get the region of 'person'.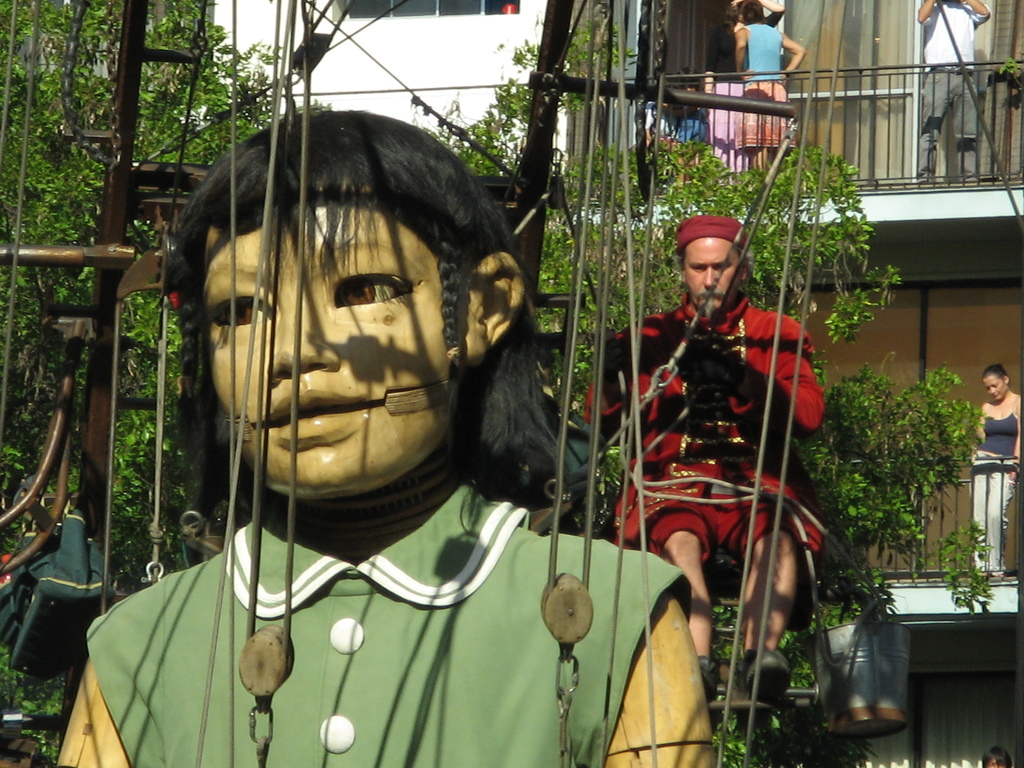
[970,360,1023,579].
